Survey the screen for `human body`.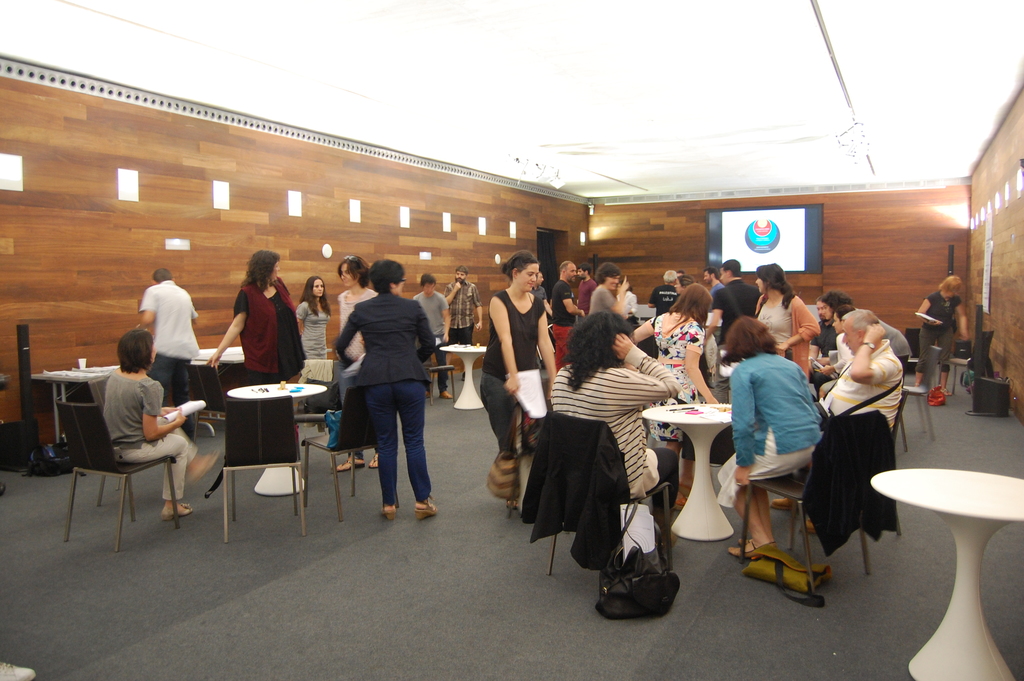
Survey found: (708, 280, 723, 299).
